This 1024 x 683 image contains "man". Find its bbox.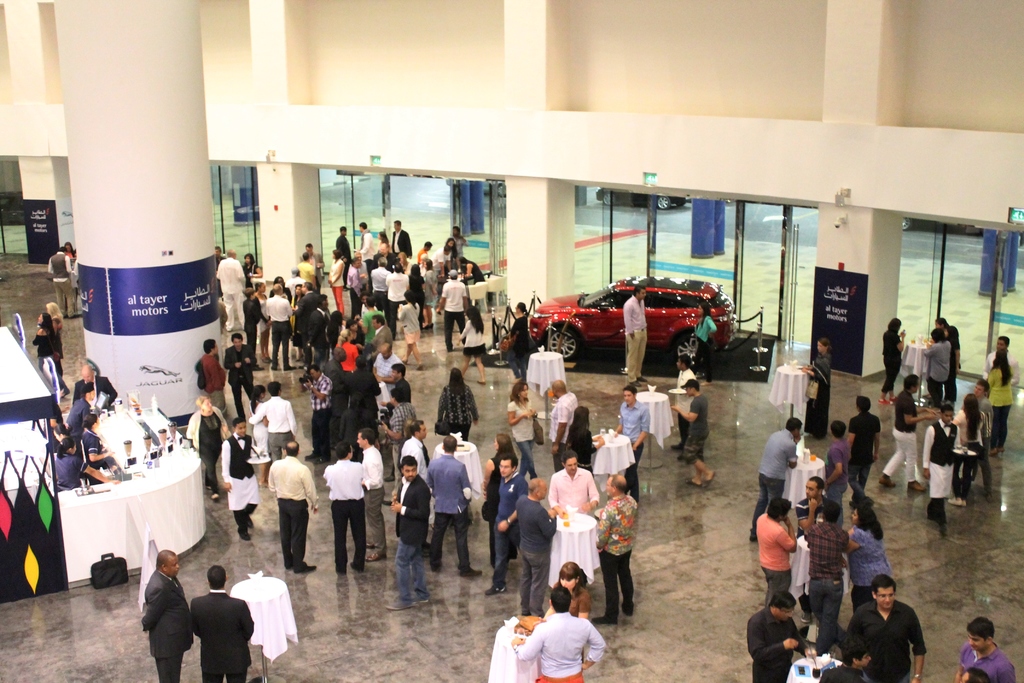
x1=388, y1=454, x2=434, y2=614.
